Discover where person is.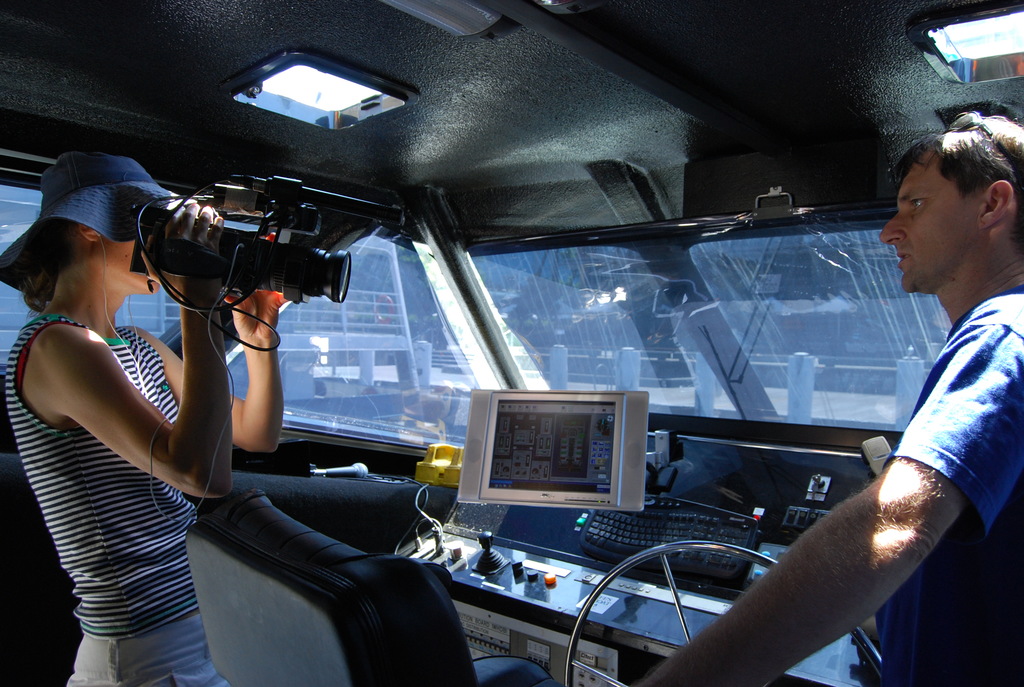
Discovered at rect(8, 147, 242, 674).
